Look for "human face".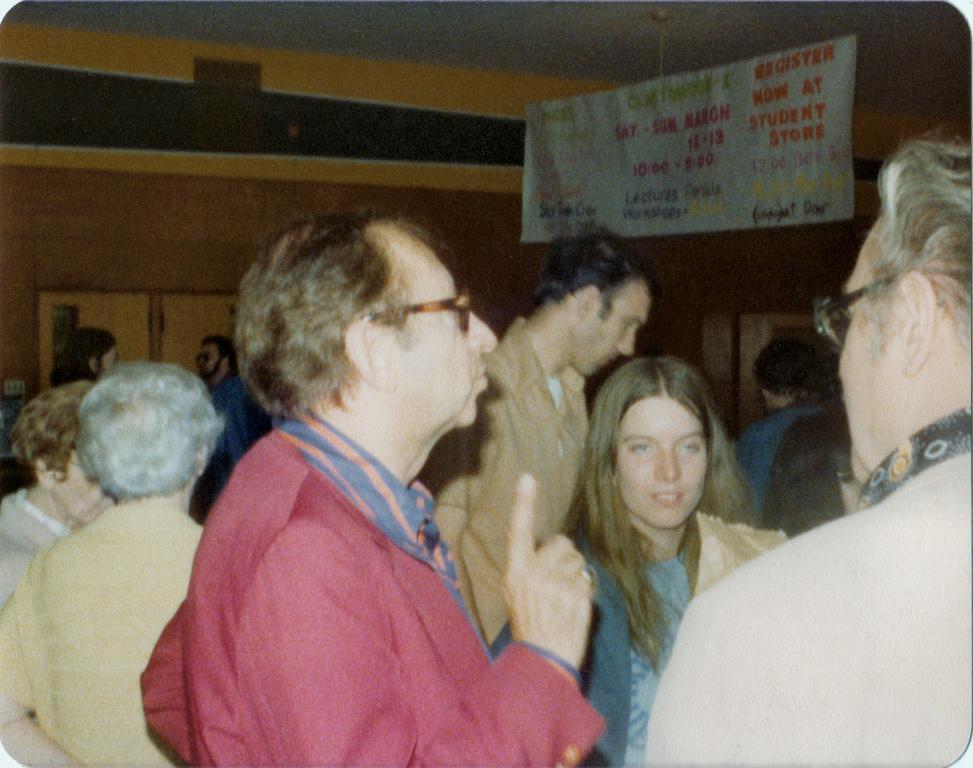
Found: Rect(833, 218, 904, 487).
